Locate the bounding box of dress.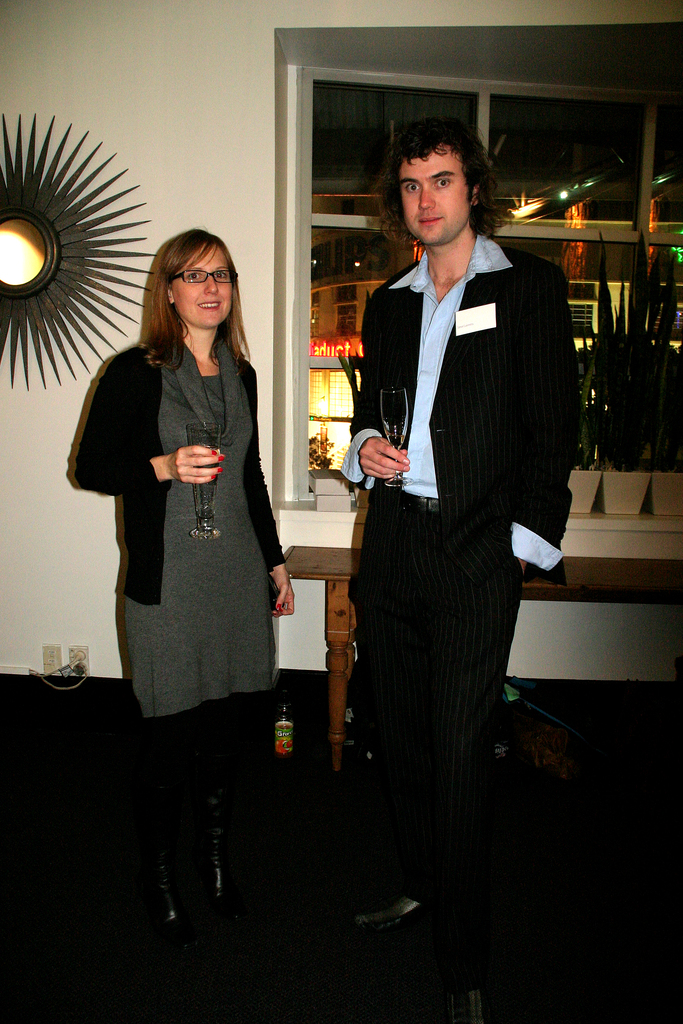
Bounding box: <box>61,330,286,723</box>.
